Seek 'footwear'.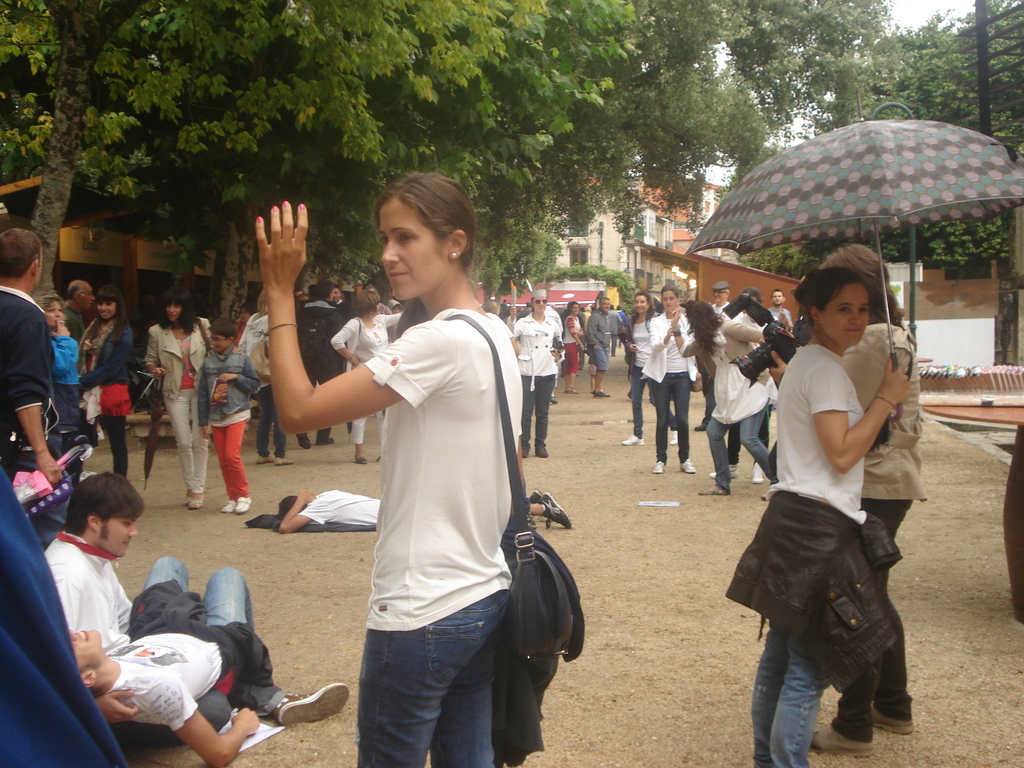
pyautogui.locateOnScreen(678, 456, 695, 474).
